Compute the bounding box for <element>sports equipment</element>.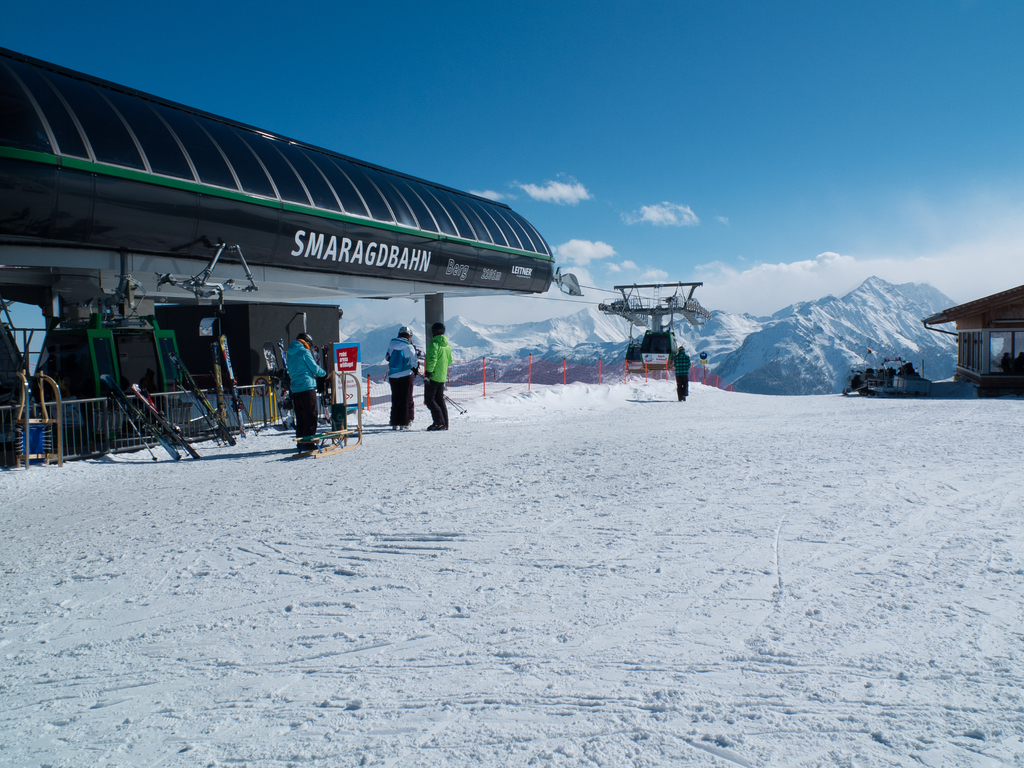
[223,329,258,438].
